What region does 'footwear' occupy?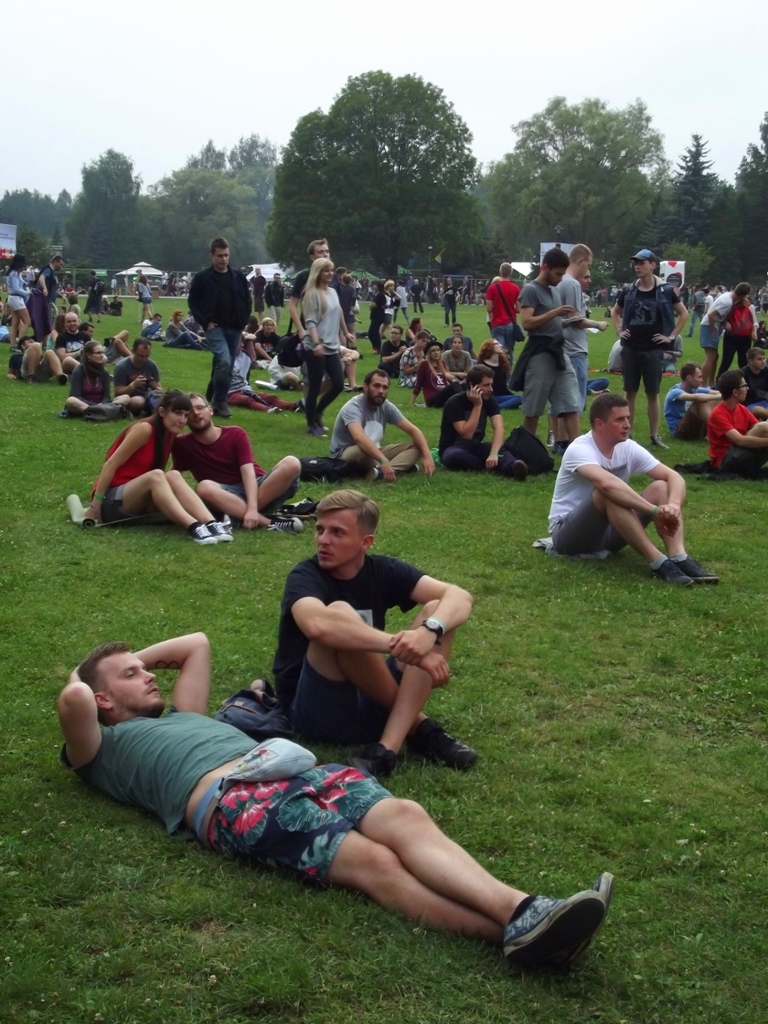
locate(212, 403, 235, 418).
